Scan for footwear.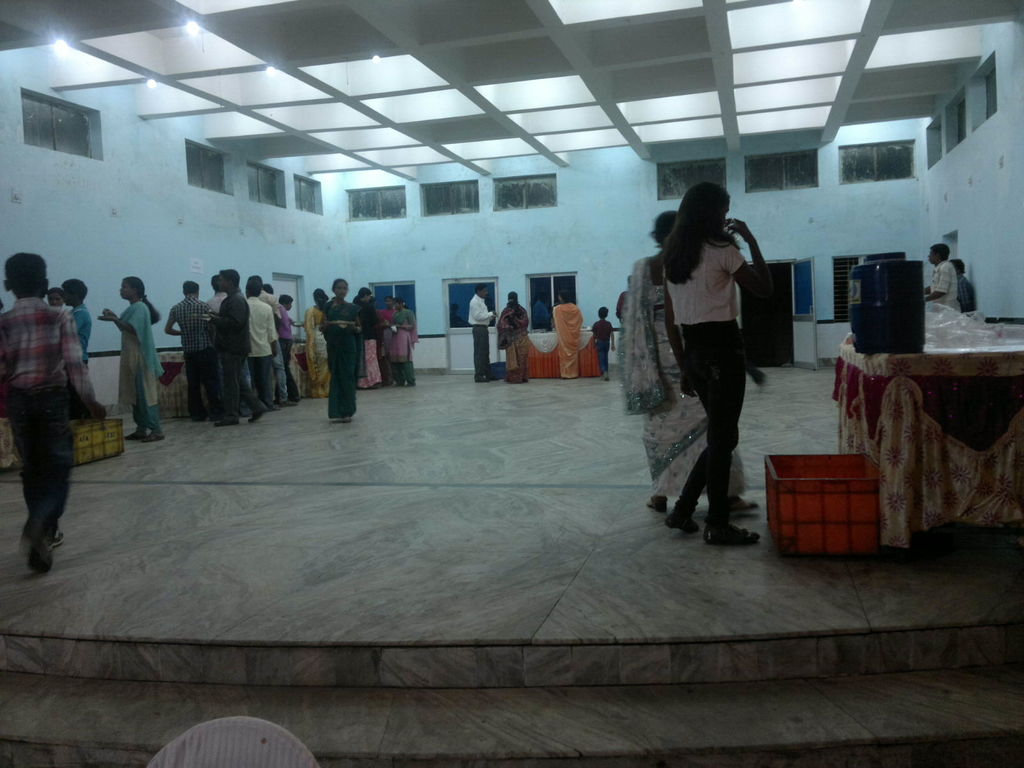
Scan result: <box>485,371,498,381</box>.
